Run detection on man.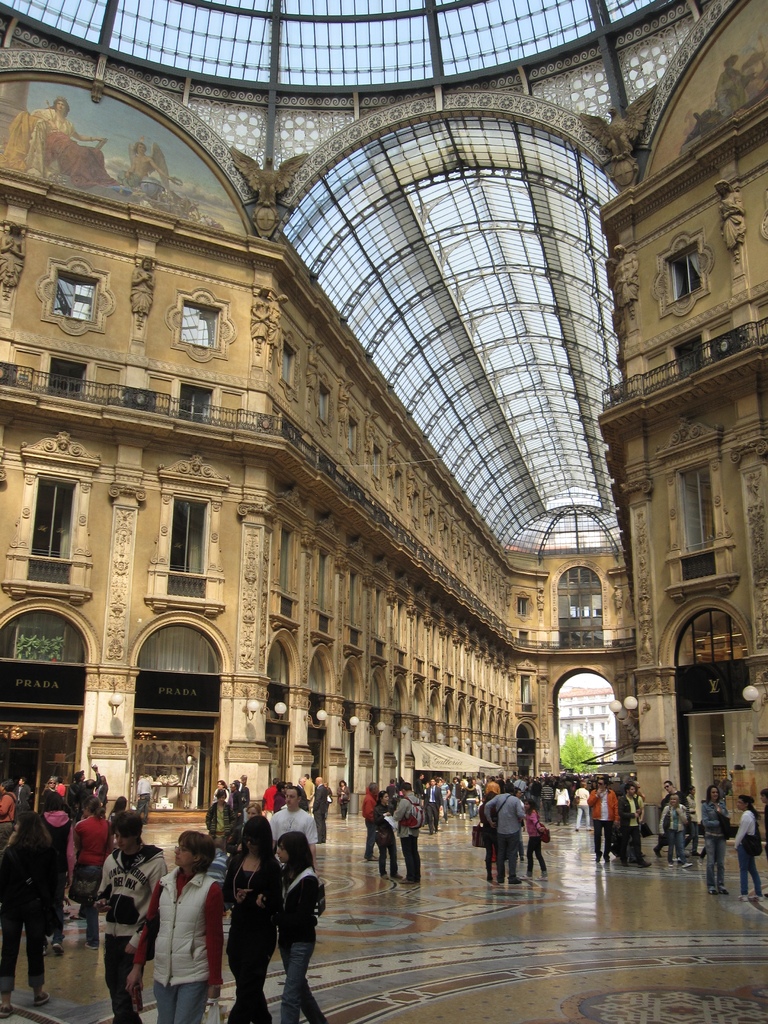
Result: region(618, 781, 650, 865).
